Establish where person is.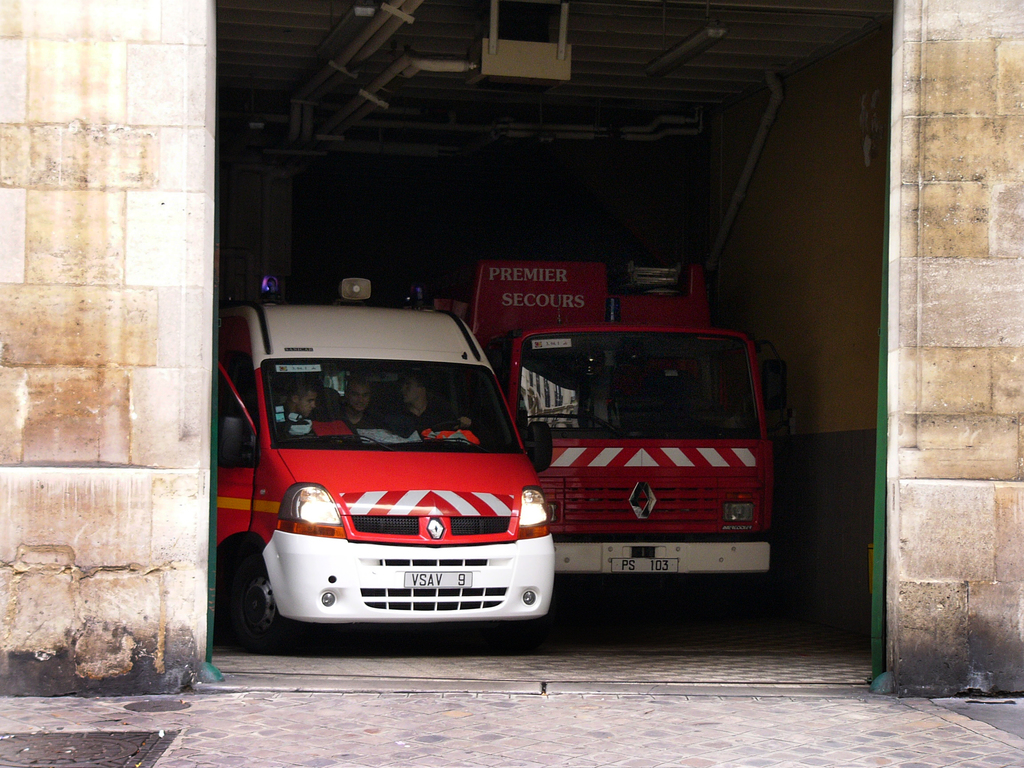
Established at [388,381,479,431].
